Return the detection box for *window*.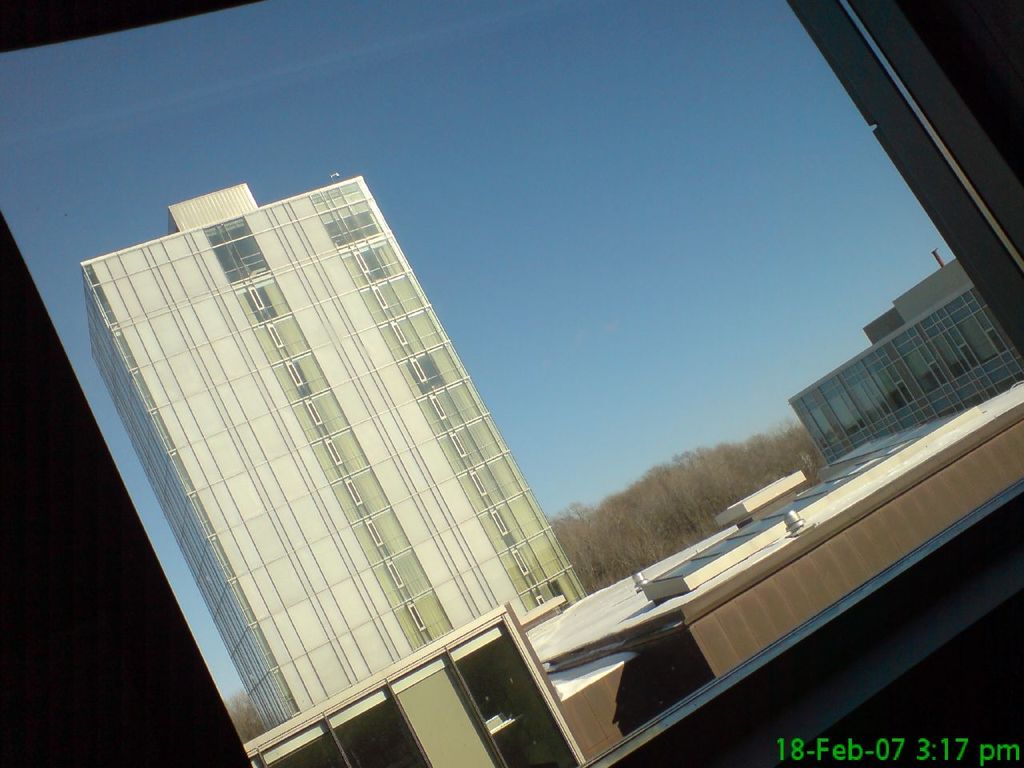
[428,342,462,385].
